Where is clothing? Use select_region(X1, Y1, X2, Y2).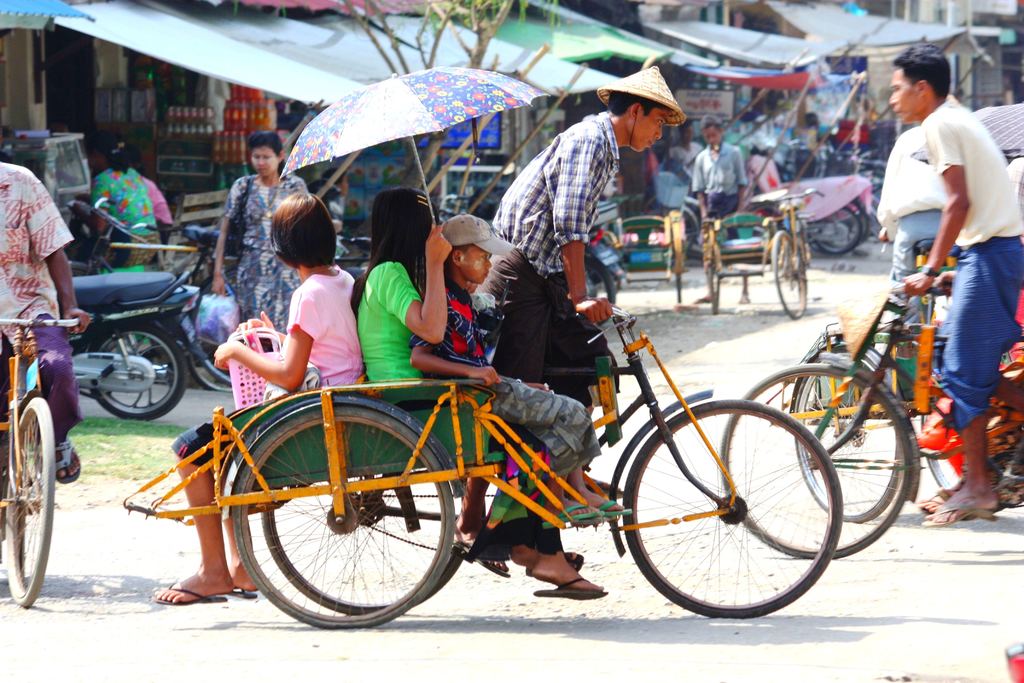
select_region(356, 258, 565, 564).
